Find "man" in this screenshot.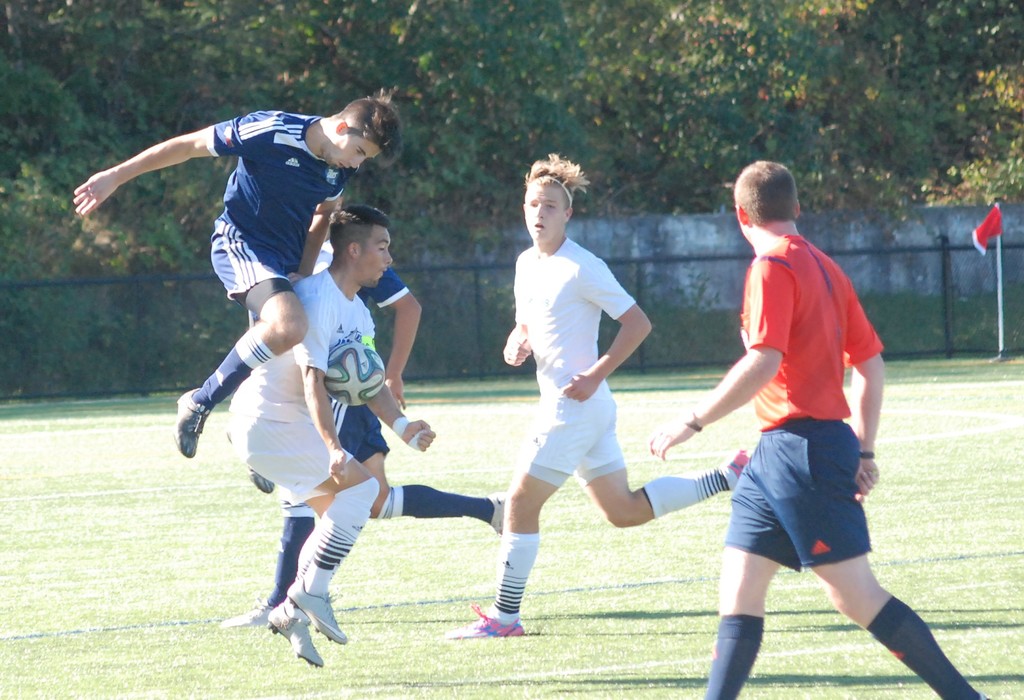
The bounding box for "man" is 214, 187, 504, 626.
